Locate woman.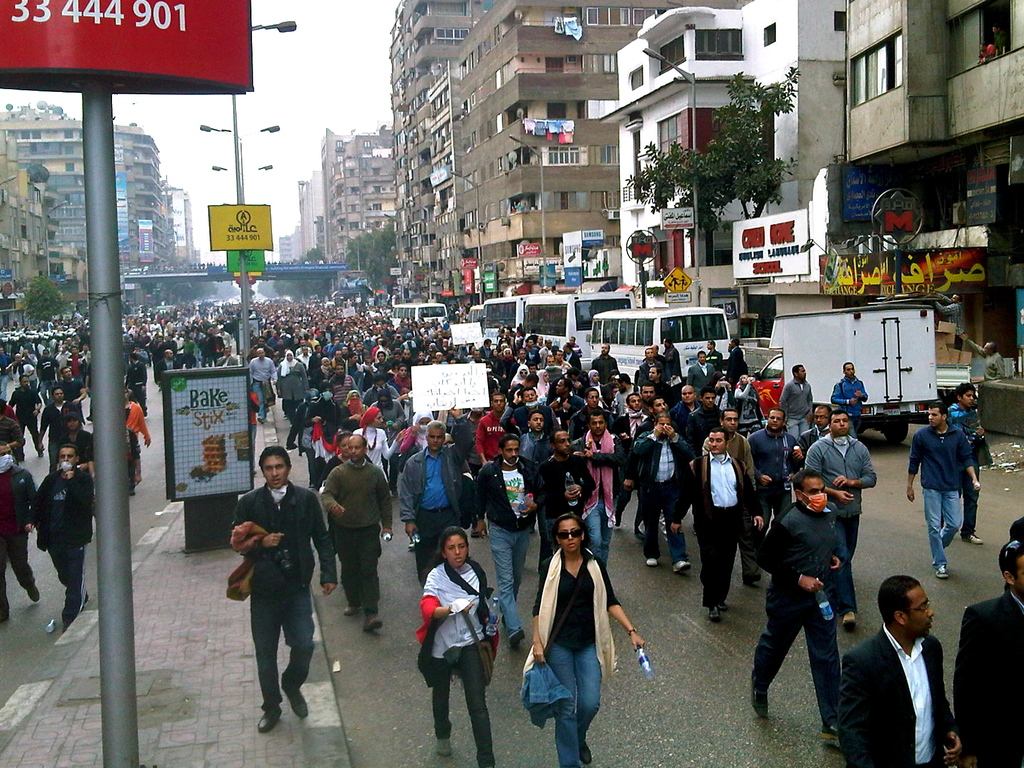
Bounding box: (x1=351, y1=407, x2=404, y2=486).
